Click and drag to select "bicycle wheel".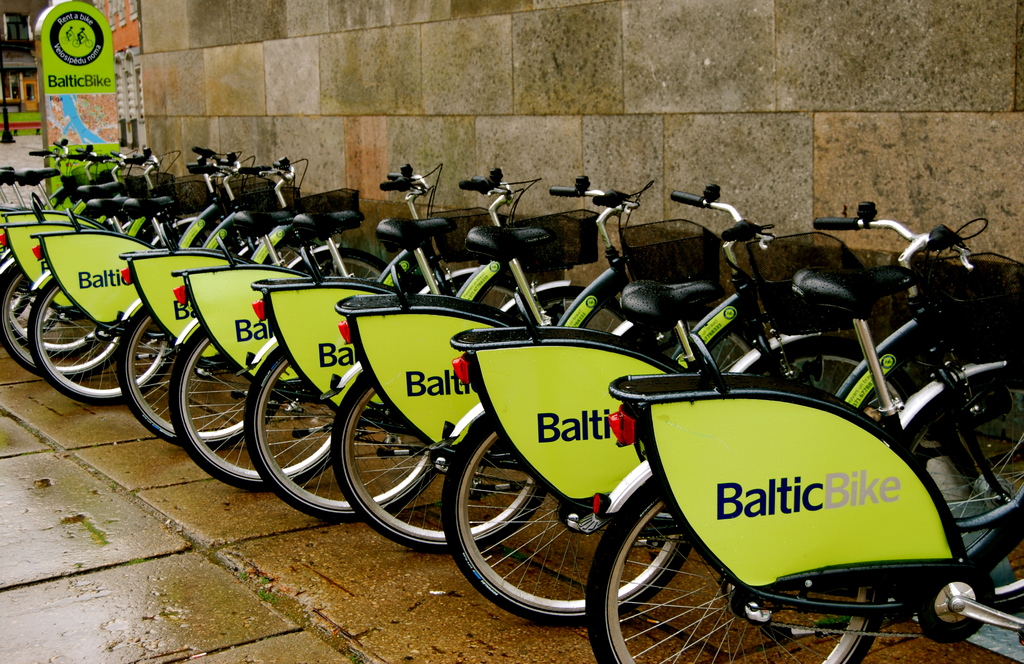
Selection: box(162, 324, 355, 497).
